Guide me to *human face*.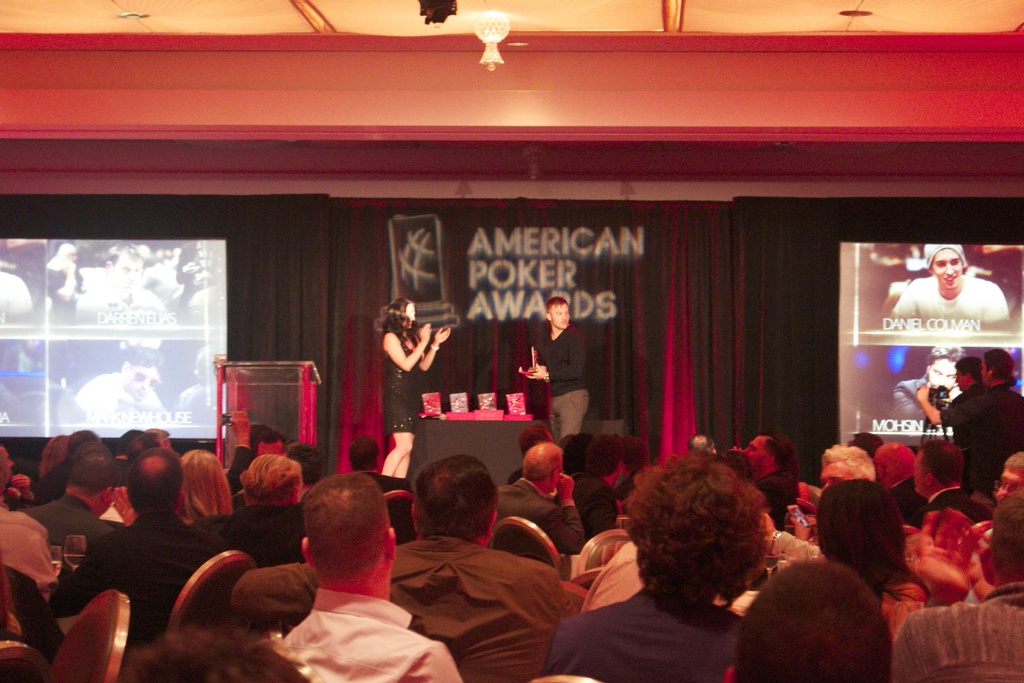
Guidance: region(936, 245, 961, 289).
